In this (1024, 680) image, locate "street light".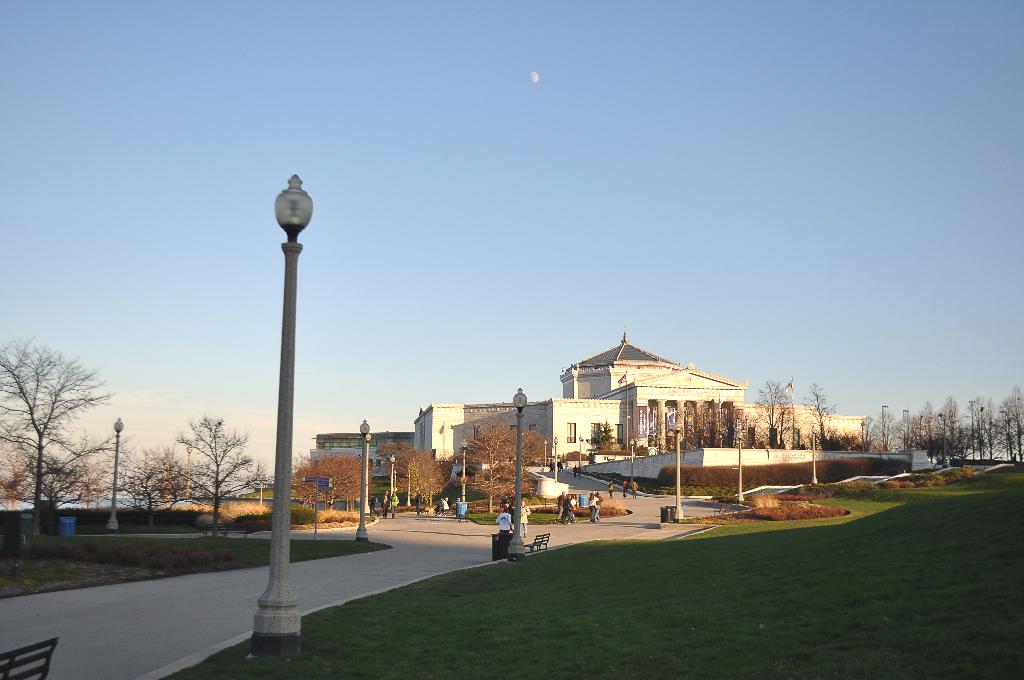
Bounding box: <region>390, 453, 396, 497</region>.
